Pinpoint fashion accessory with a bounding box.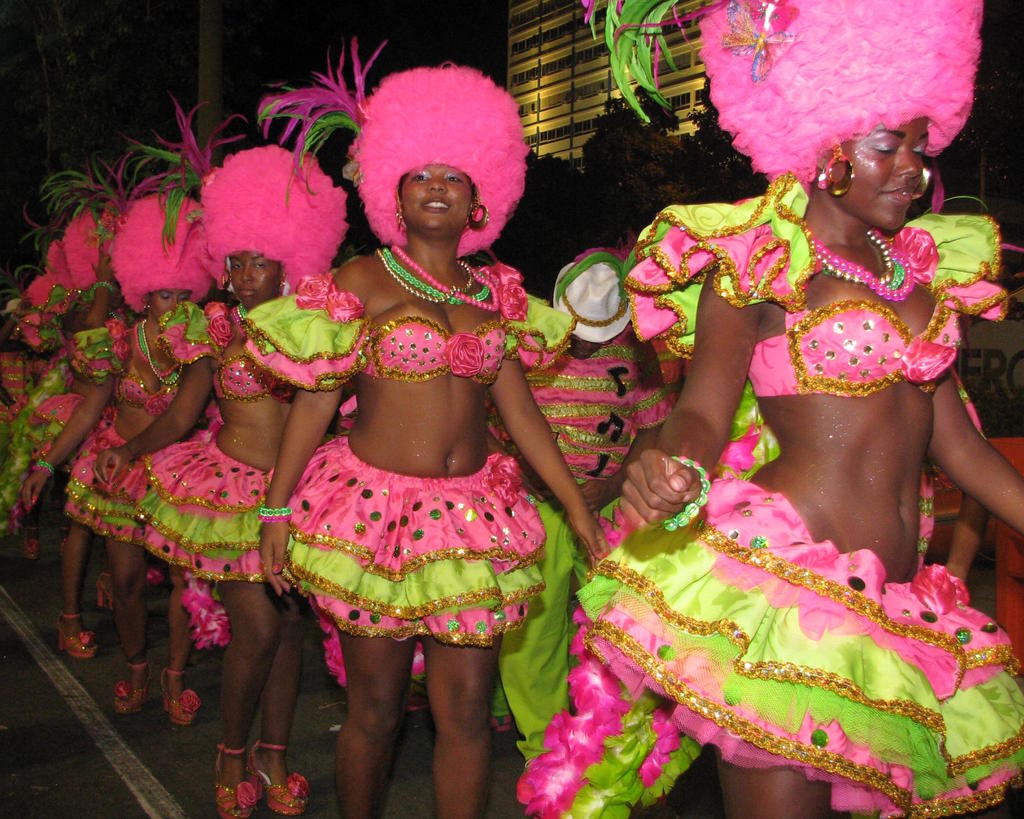
<box>393,238,502,311</box>.
